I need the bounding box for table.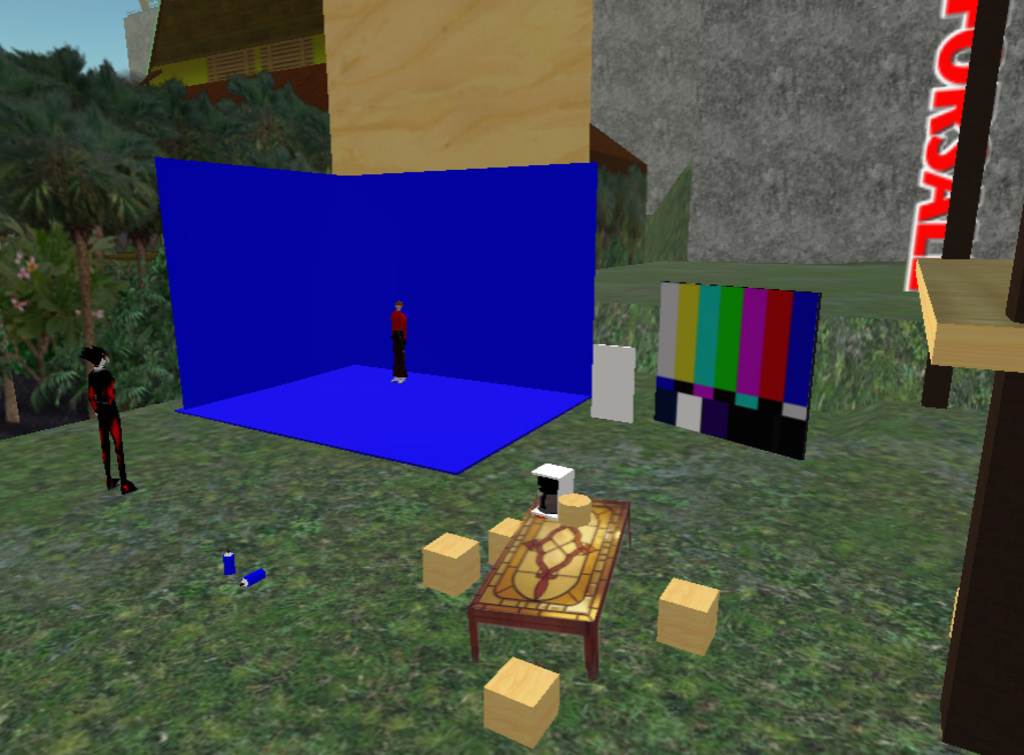
Here it is: Rect(915, 254, 1023, 413).
